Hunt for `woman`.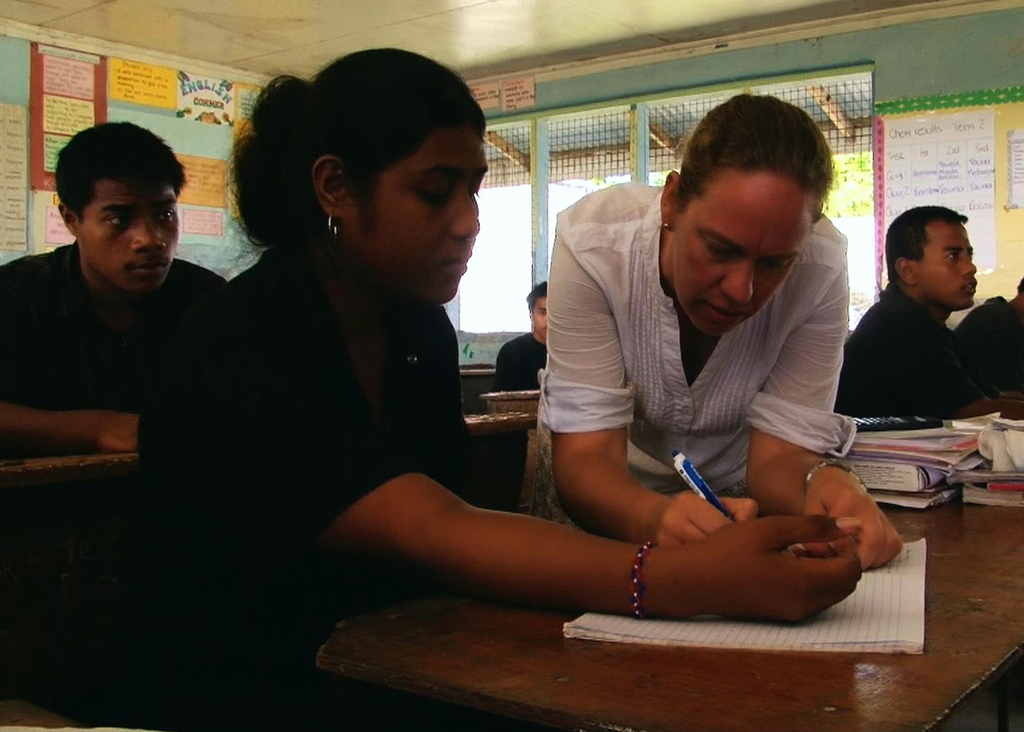
Hunted down at 127,48,864,731.
